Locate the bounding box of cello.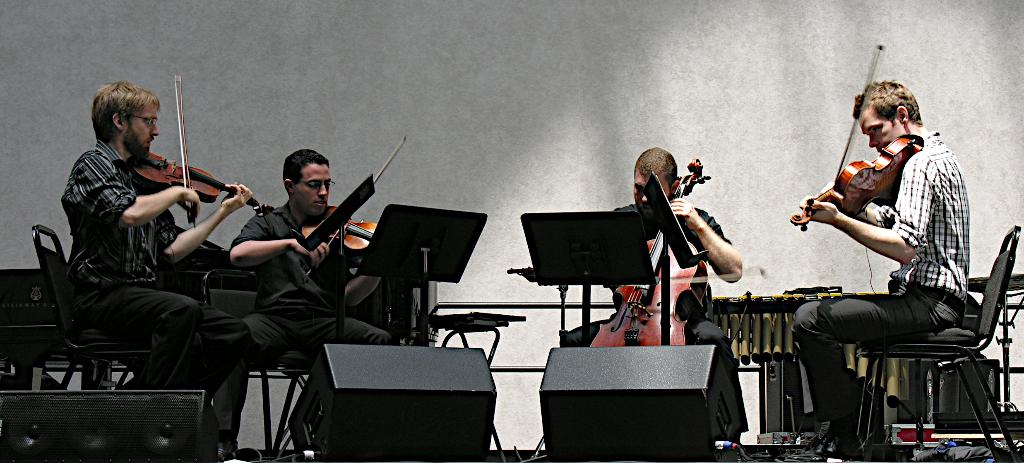
Bounding box: left=301, top=136, right=406, bottom=275.
